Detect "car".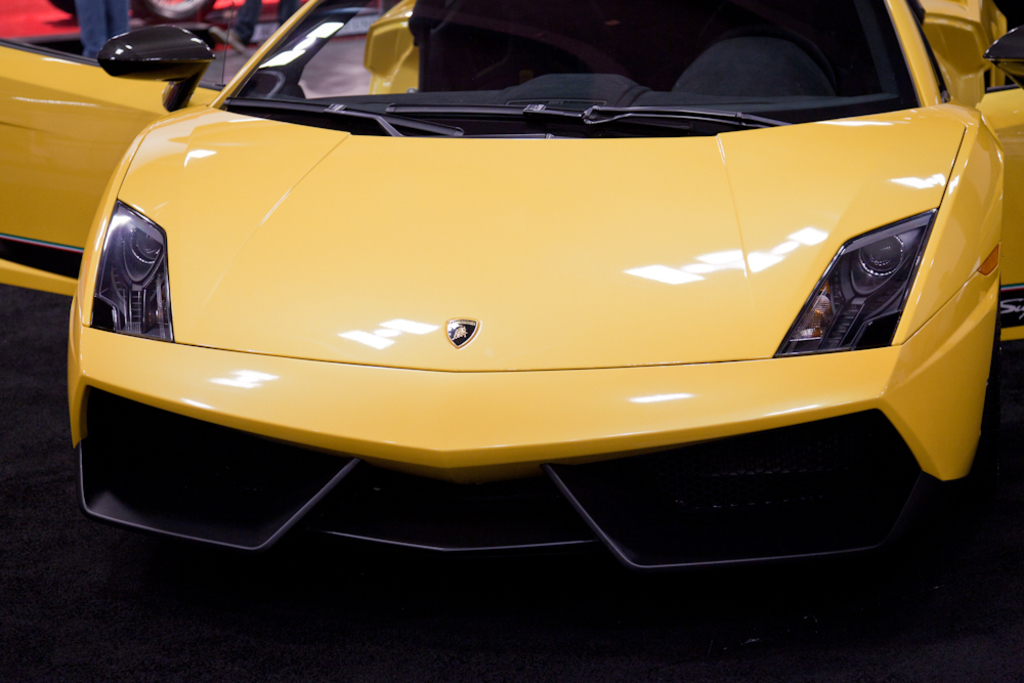
Detected at 72:1:1020:568.
